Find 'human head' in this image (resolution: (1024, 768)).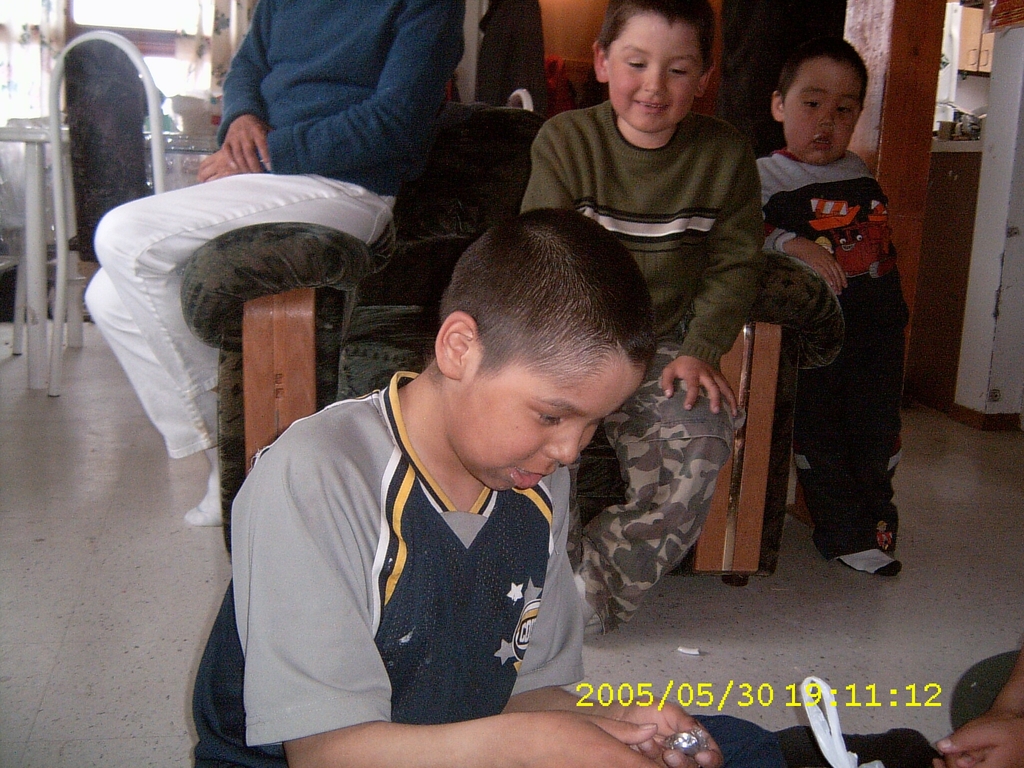
rect(769, 40, 870, 170).
